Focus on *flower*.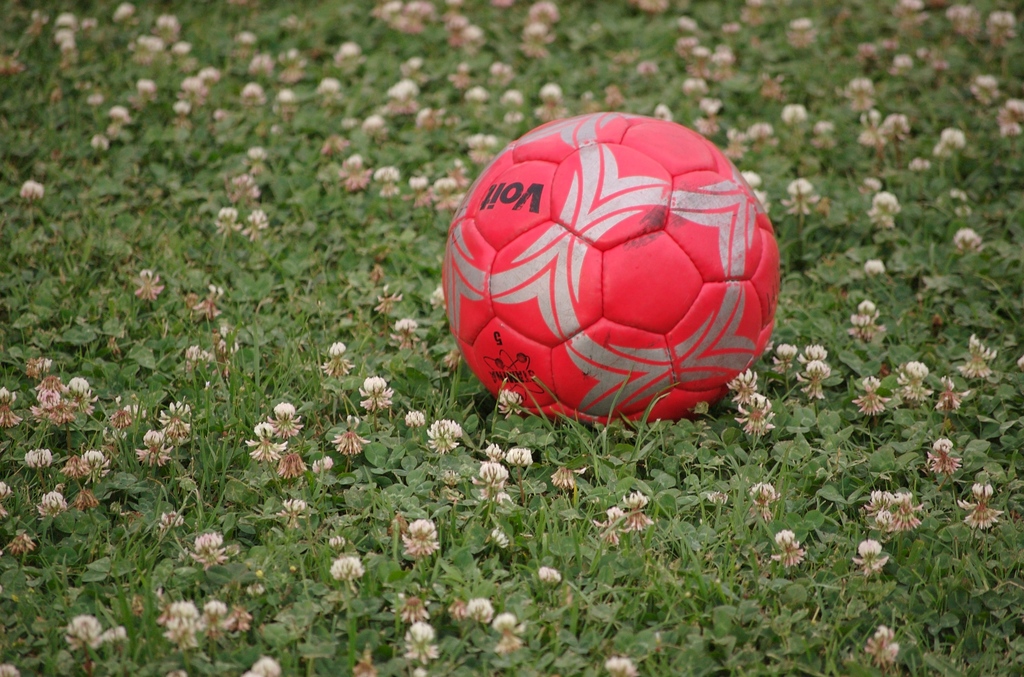
Focused at BBox(483, 441, 504, 461).
